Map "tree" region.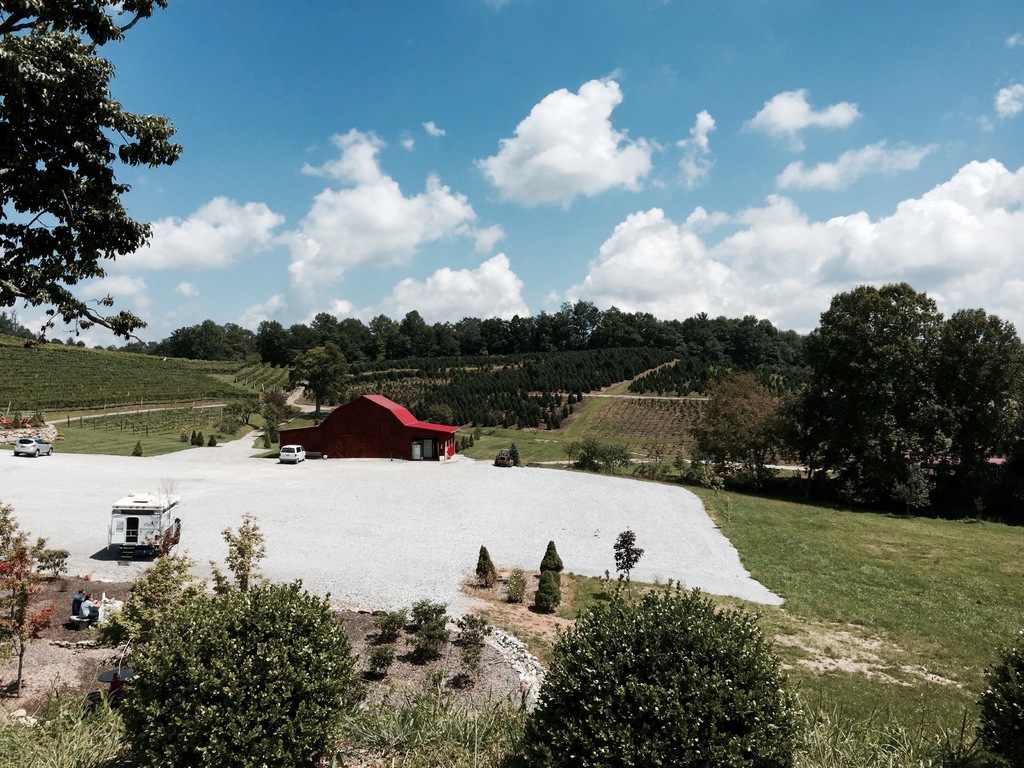
Mapped to region(981, 626, 1023, 767).
